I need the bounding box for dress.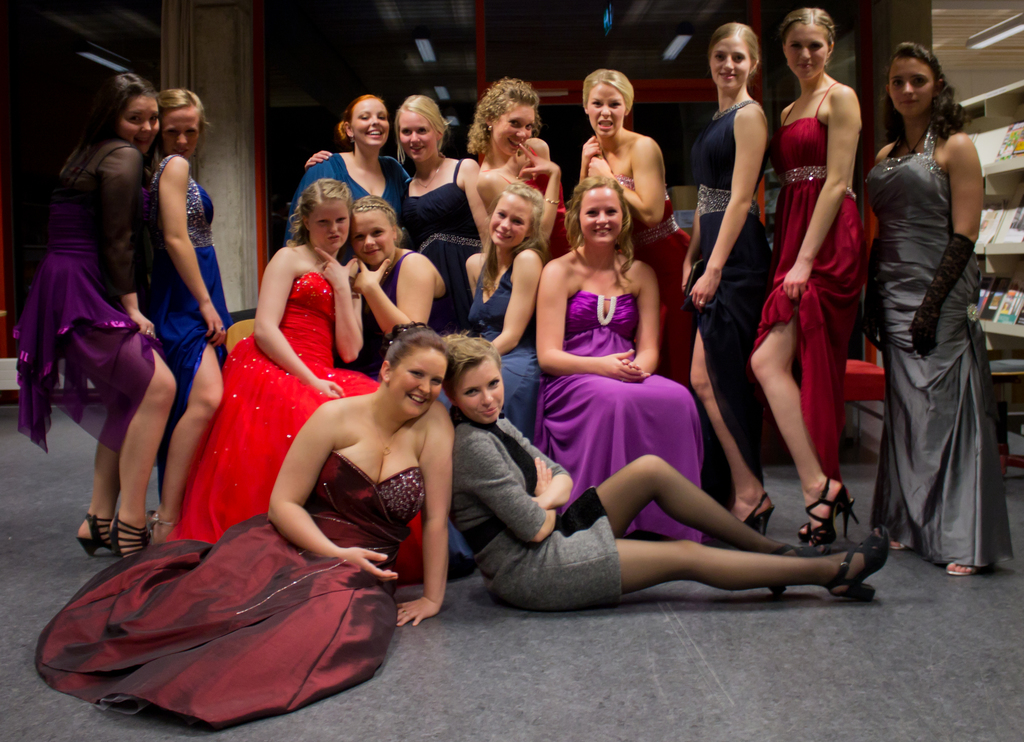
Here it is: {"x1": 861, "y1": 126, "x2": 1009, "y2": 561}.
